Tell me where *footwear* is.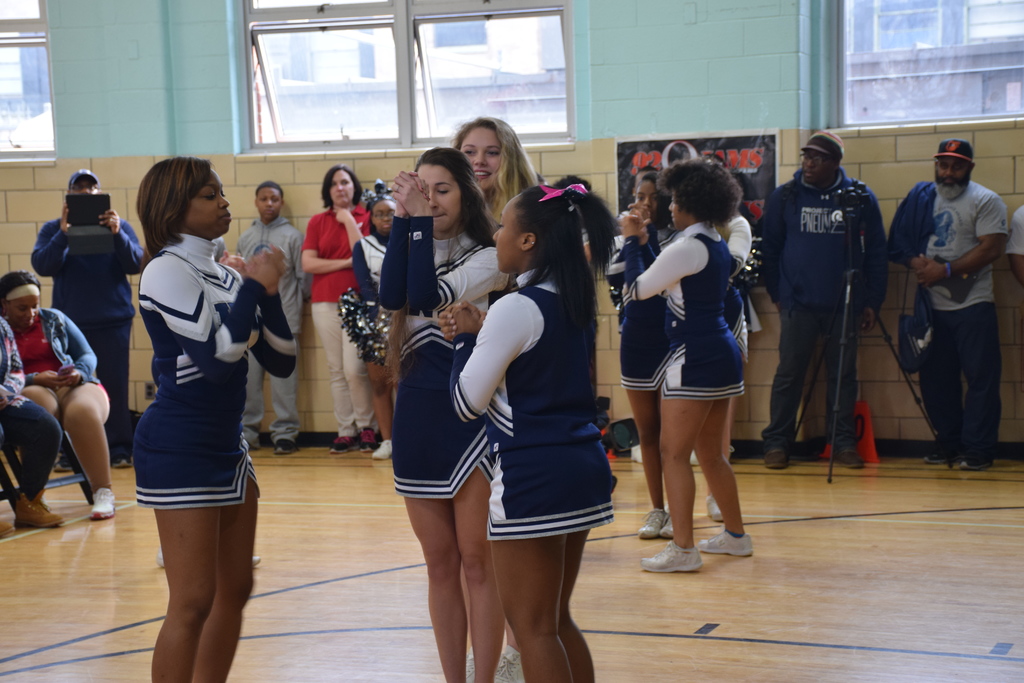
*footwear* is at (109, 450, 135, 468).
